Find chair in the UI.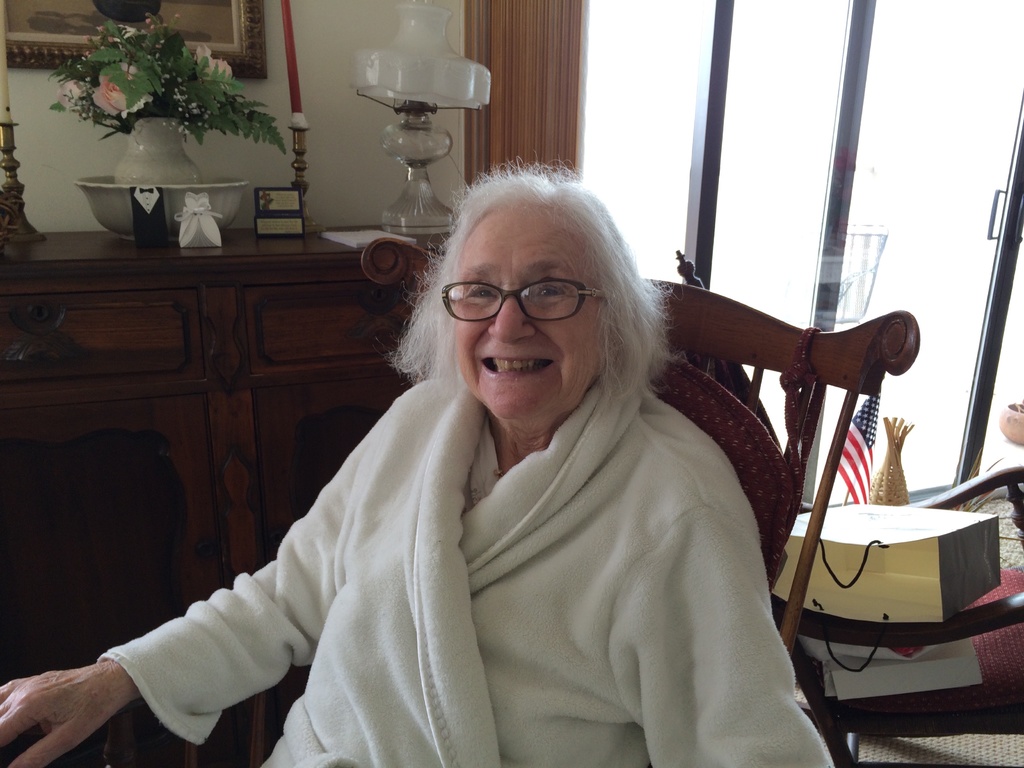
UI element at box(359, 234, 924, 662).
